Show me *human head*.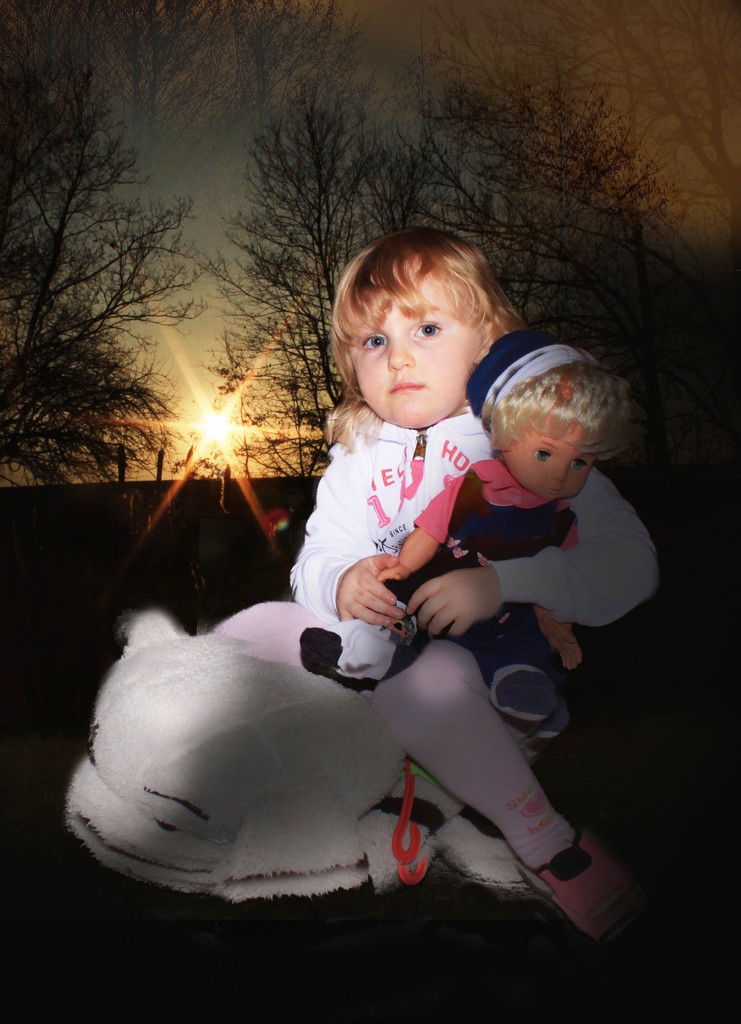
*human head* is here: x1=498, y1=339, x2=624, y2=491.
